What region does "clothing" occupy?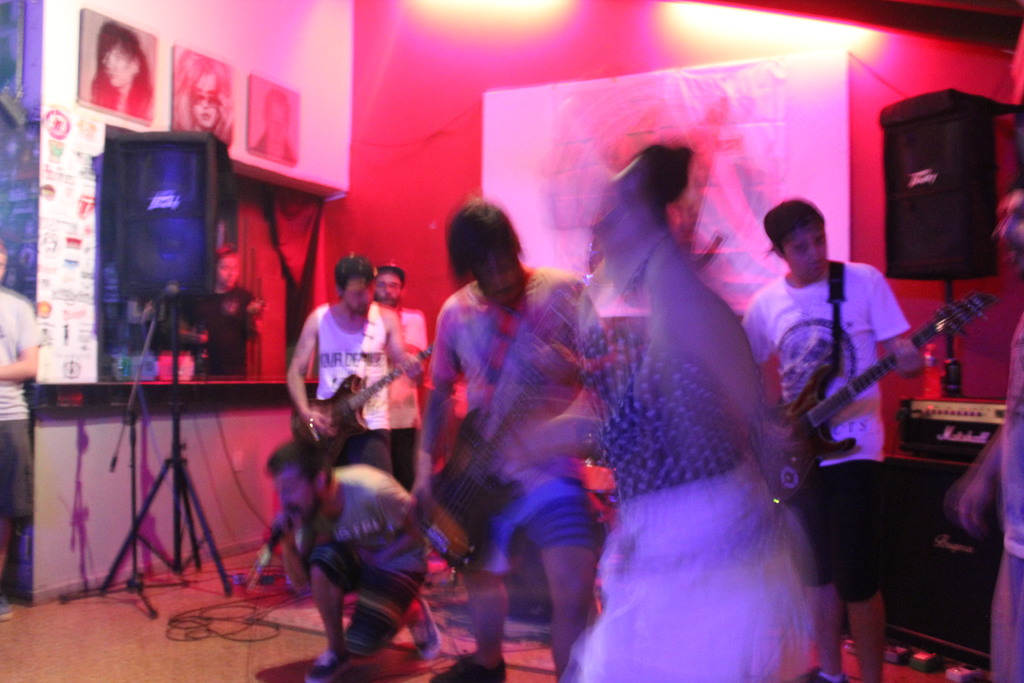
565 224 837 682.
